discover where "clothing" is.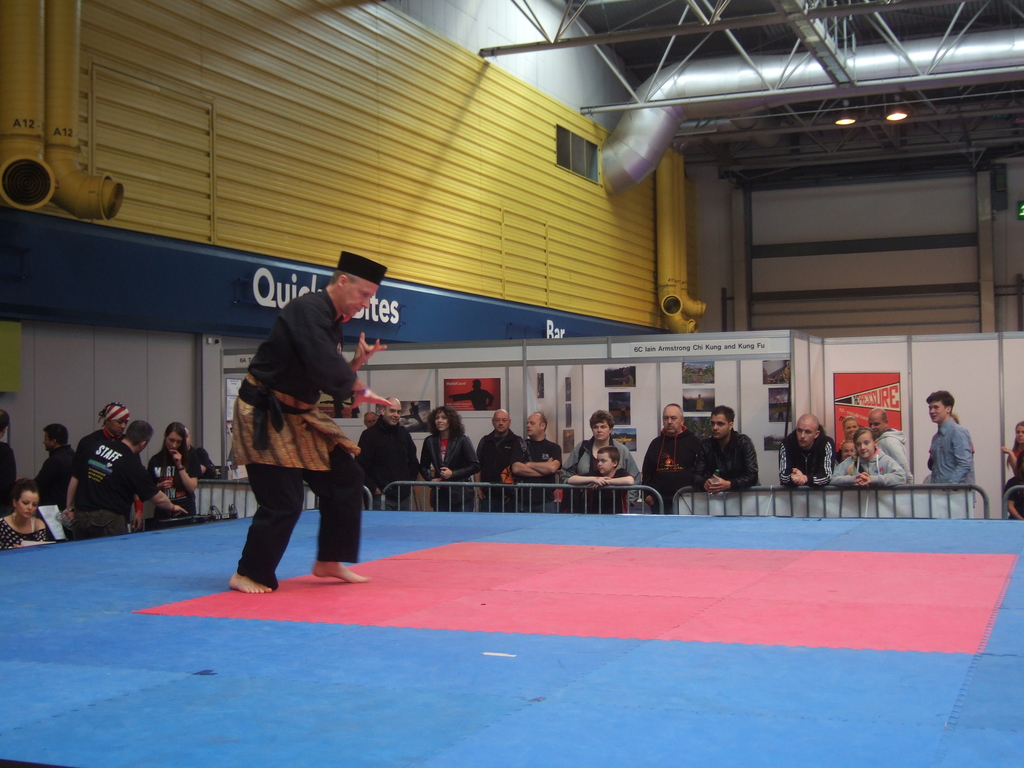
Discovered at x1=927, y1=420, x2=971, y2=507.
